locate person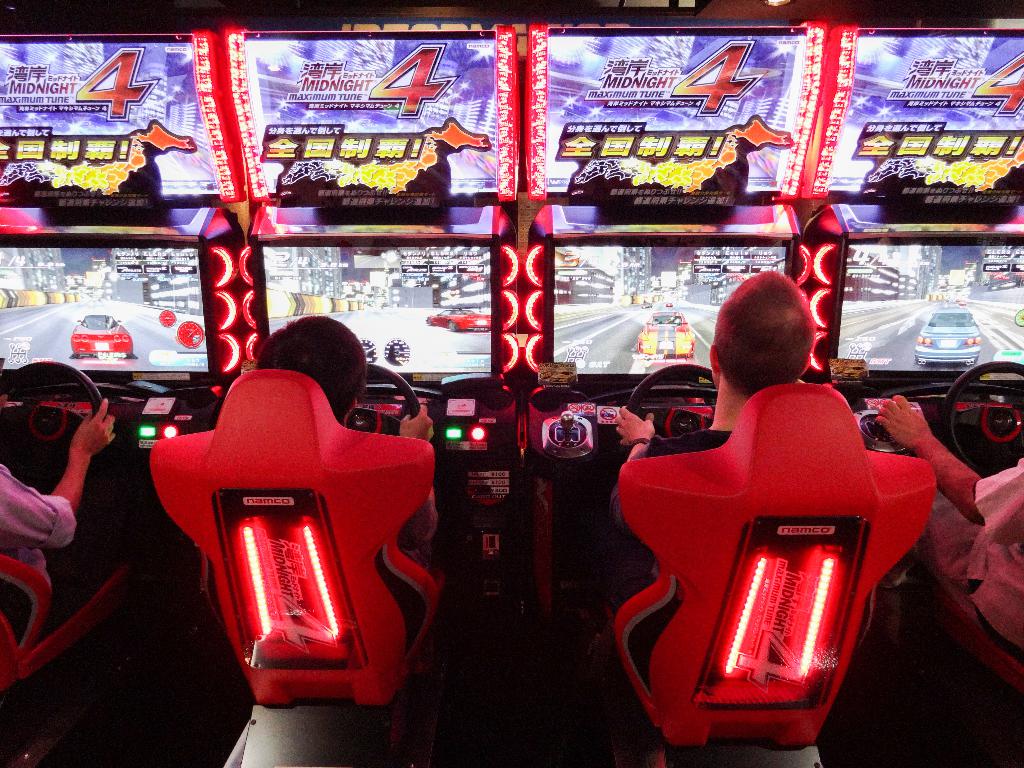
crop(876, 394, 1023, 659)
